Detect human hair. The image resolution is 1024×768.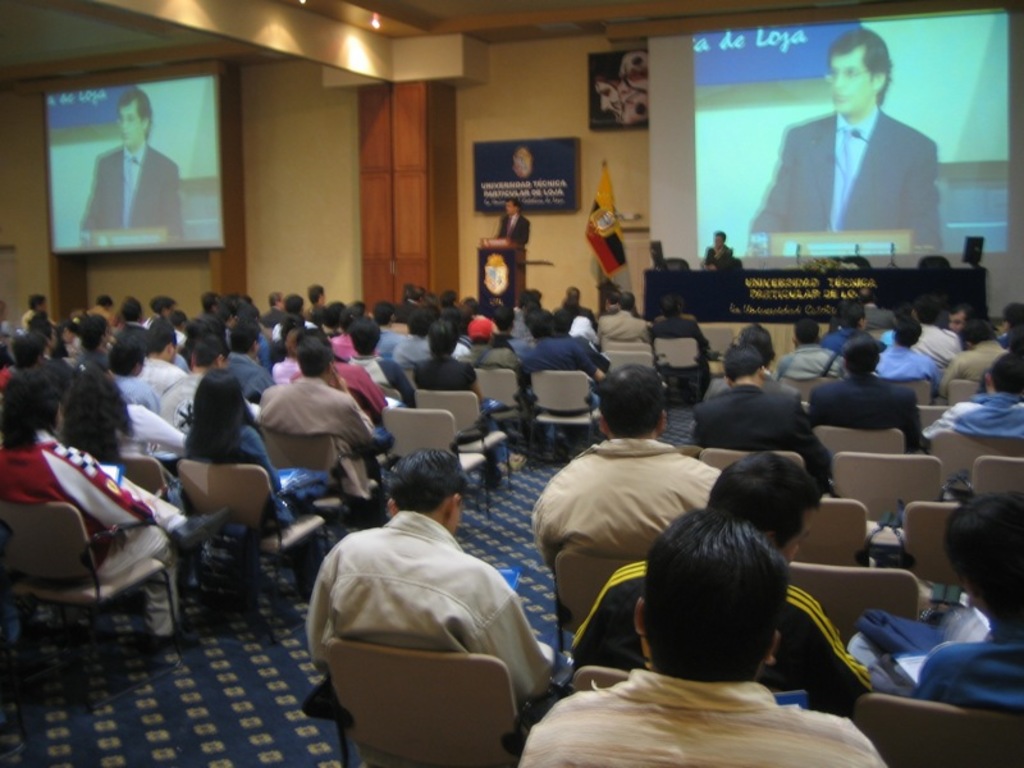
947,301,970,317.
